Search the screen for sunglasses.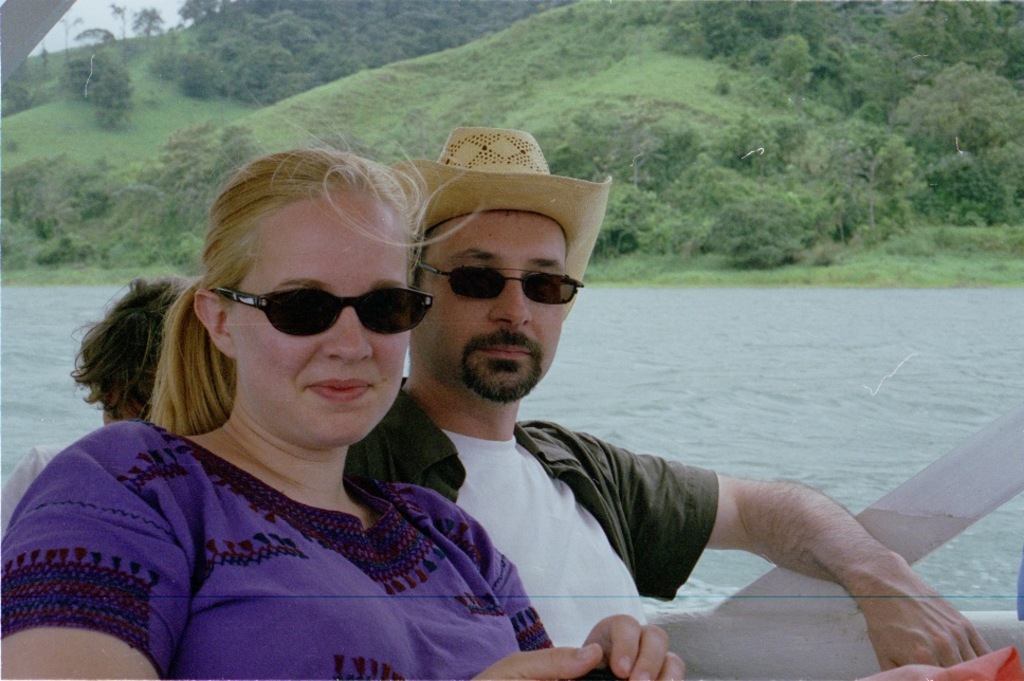
Found at 419:263:582:301.
